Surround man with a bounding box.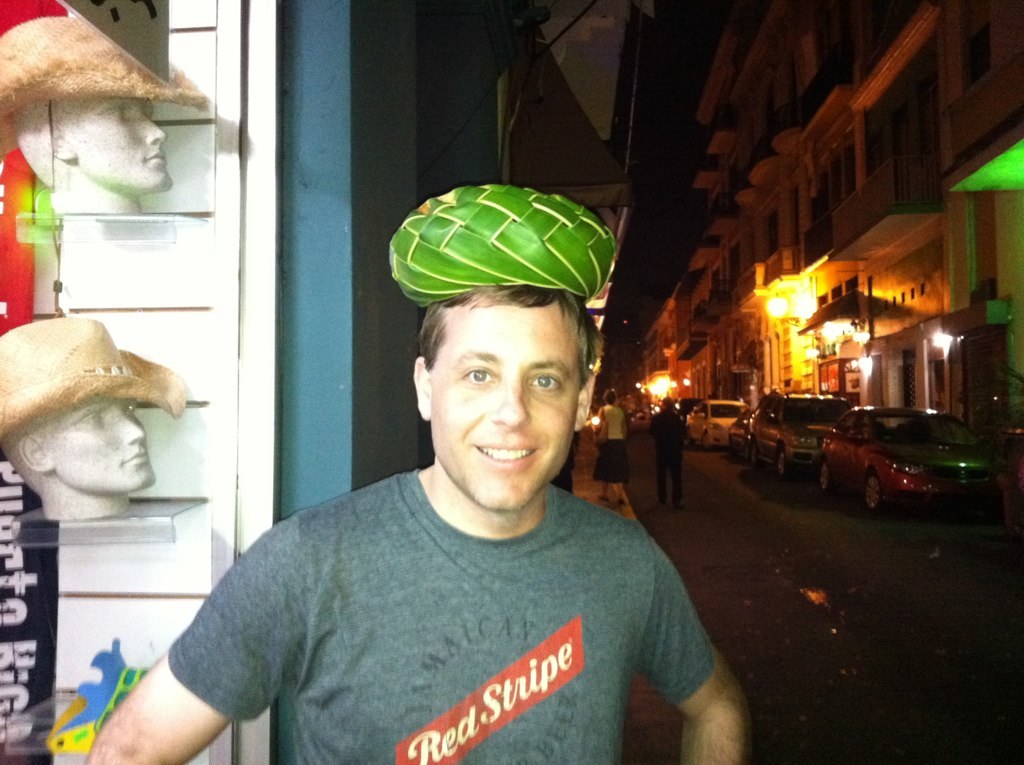
[89, 173, 755, 764].
